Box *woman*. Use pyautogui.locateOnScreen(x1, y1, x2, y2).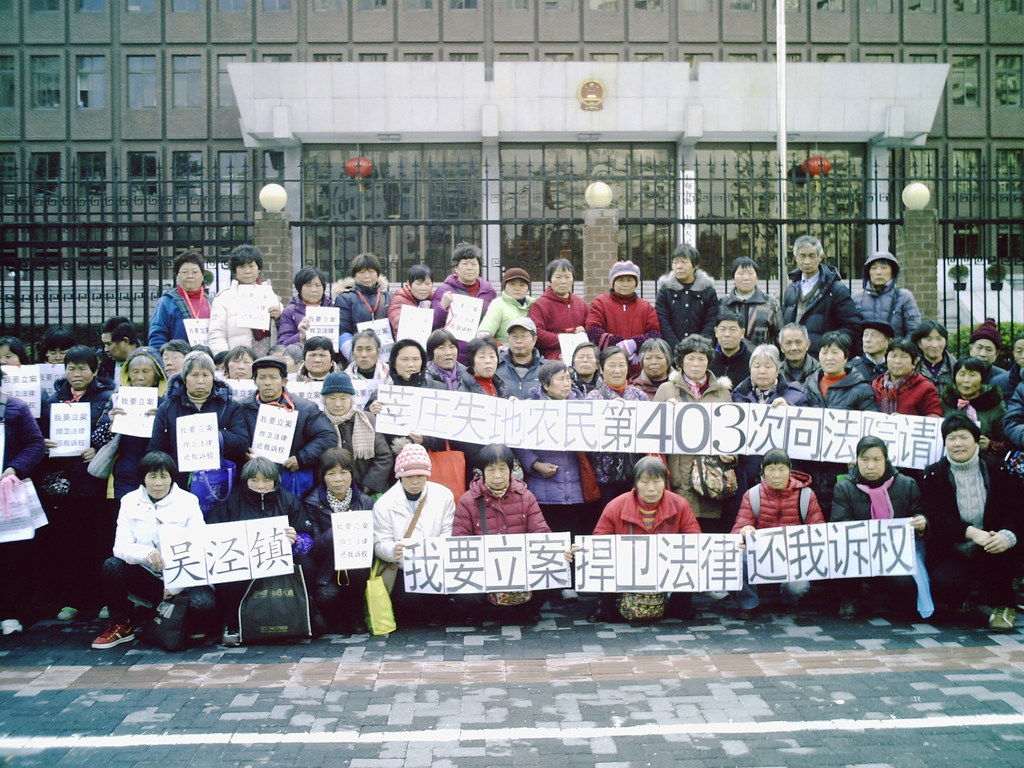
pyautogui.locateOnScreen(149, 250, 212, 356).
